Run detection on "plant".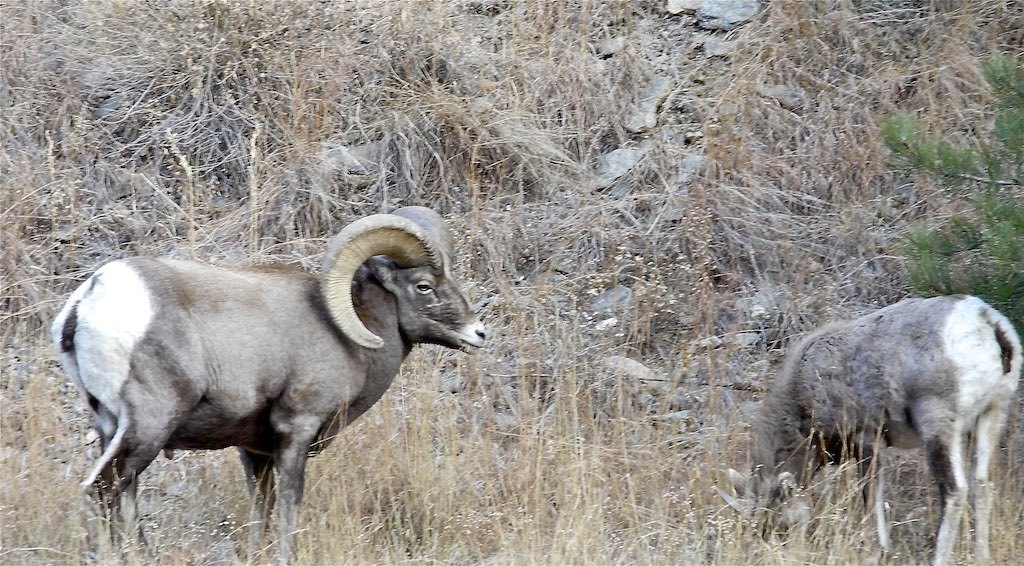
Result: <box>878,45,1023,331</box>.
